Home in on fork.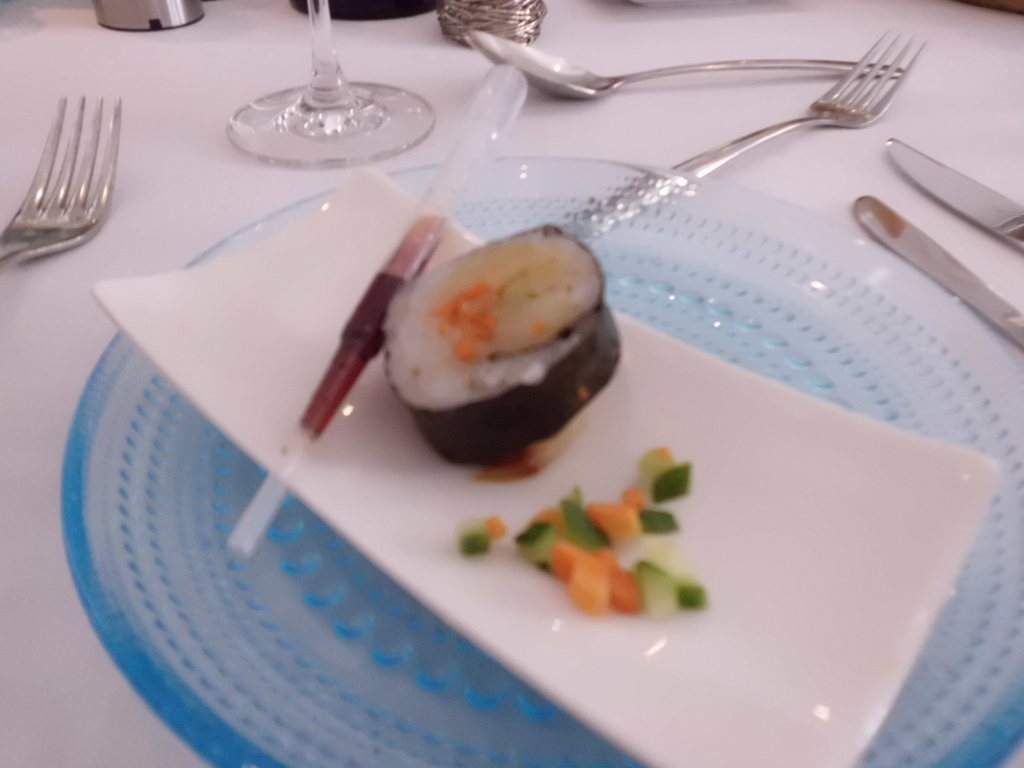
Homed in at locate(3, 65, 116, 256).
